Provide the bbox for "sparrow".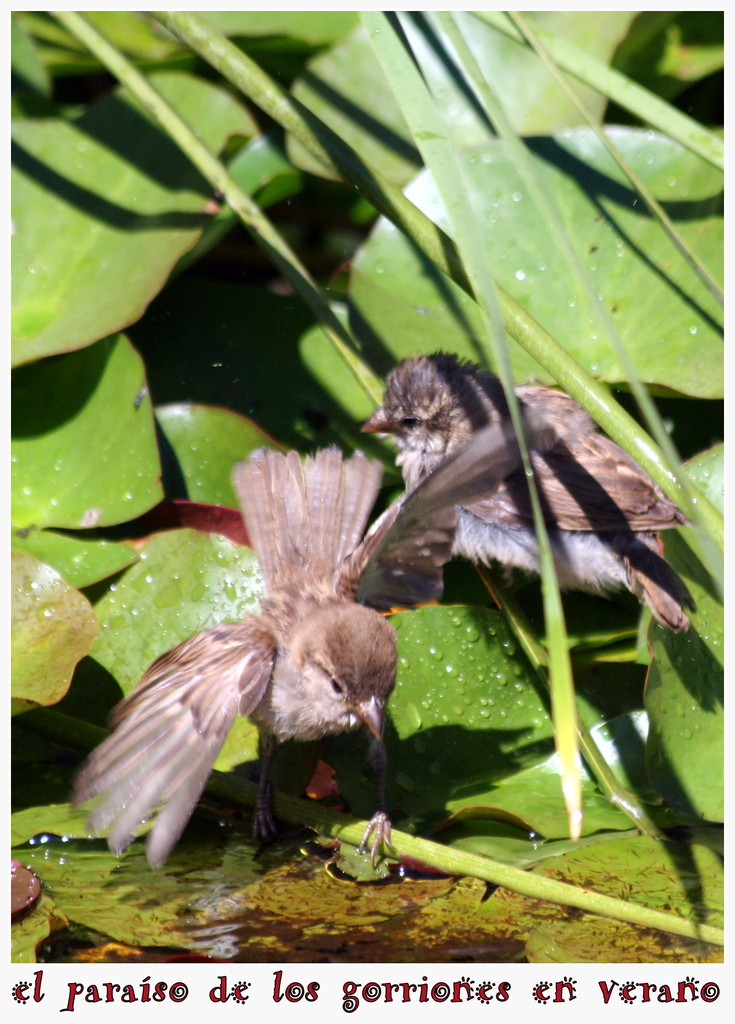
detection(349, 340, 695, 636).
